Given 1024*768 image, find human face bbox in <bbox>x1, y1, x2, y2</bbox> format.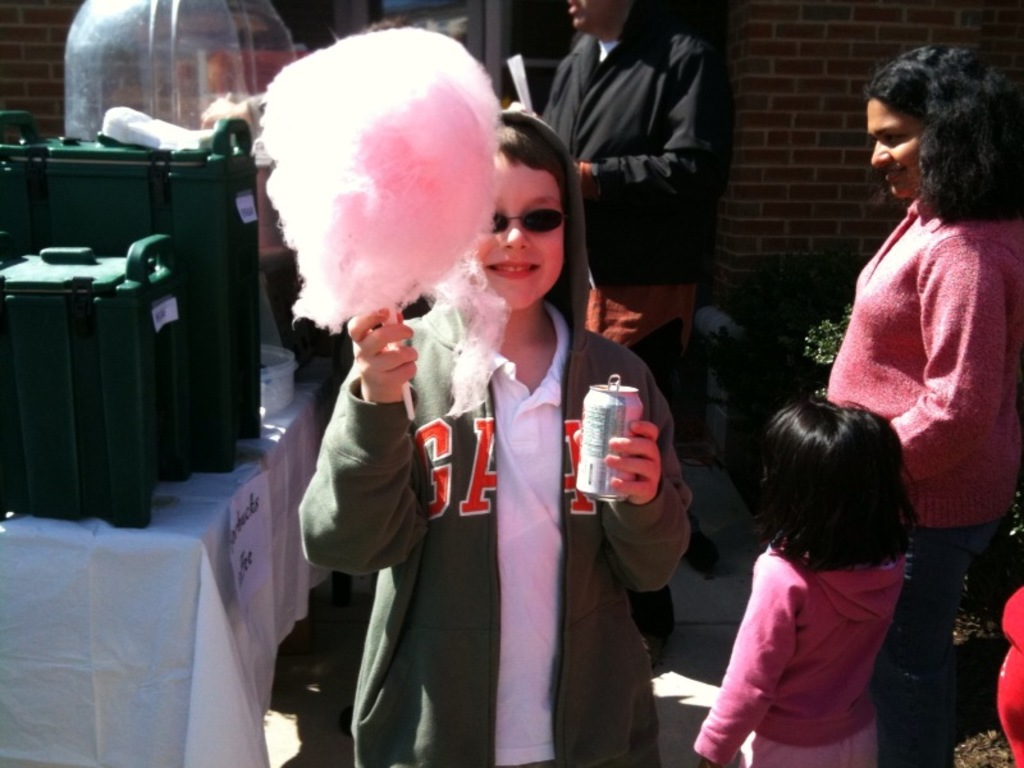
<bbox>869, 97, 925, 200</bbox>.
